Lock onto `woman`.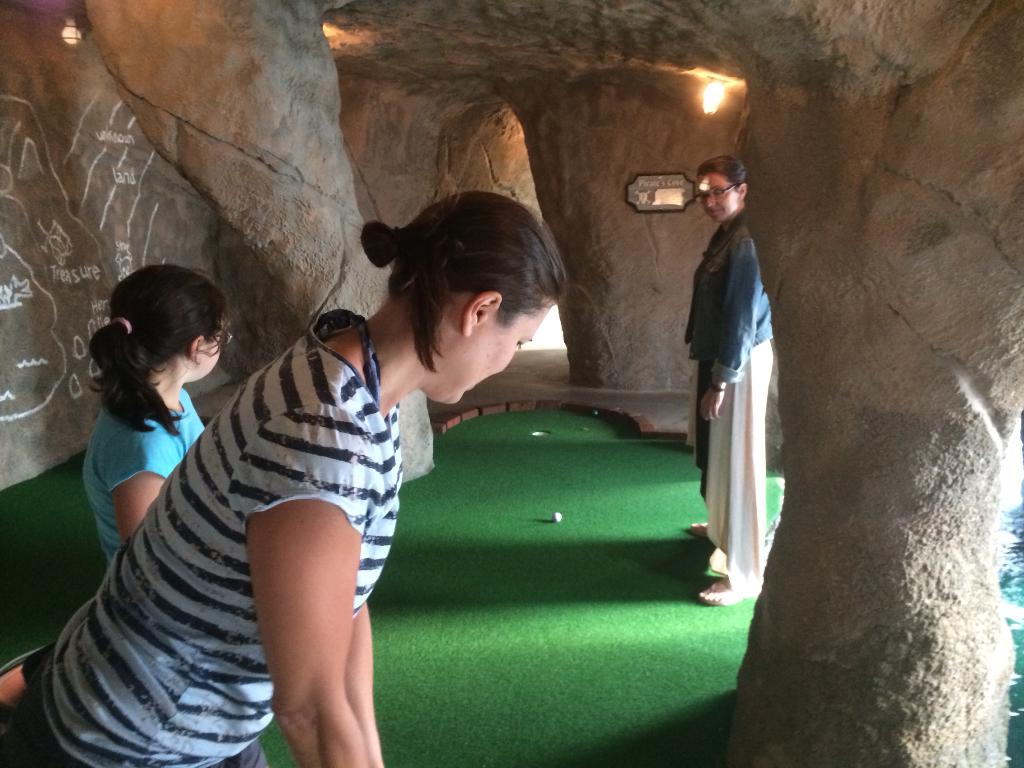
Locked: box=[49, 195, 658, 767].
